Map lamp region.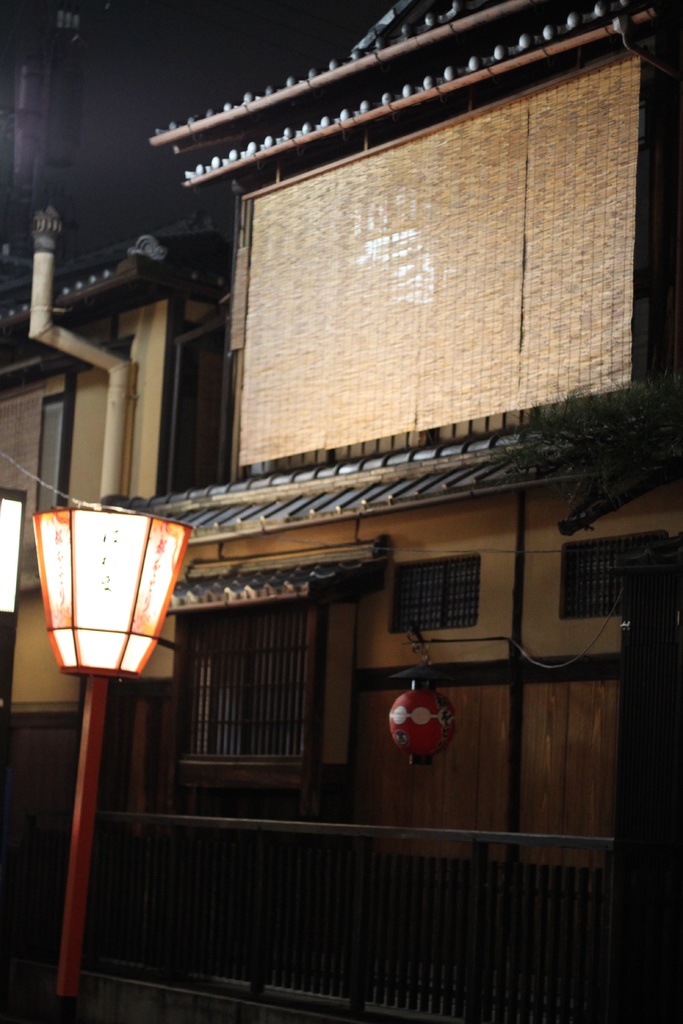
Mapped to (x1=34, y1=507, x2=192, y2=993).
